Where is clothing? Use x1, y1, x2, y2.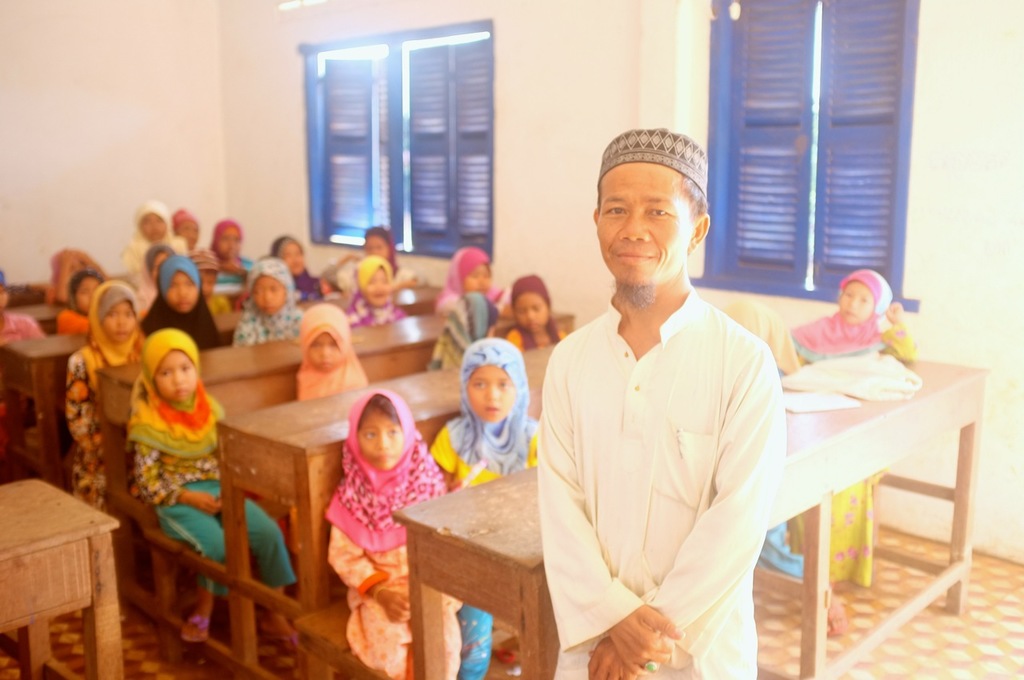
782, 267, 925, 577.
